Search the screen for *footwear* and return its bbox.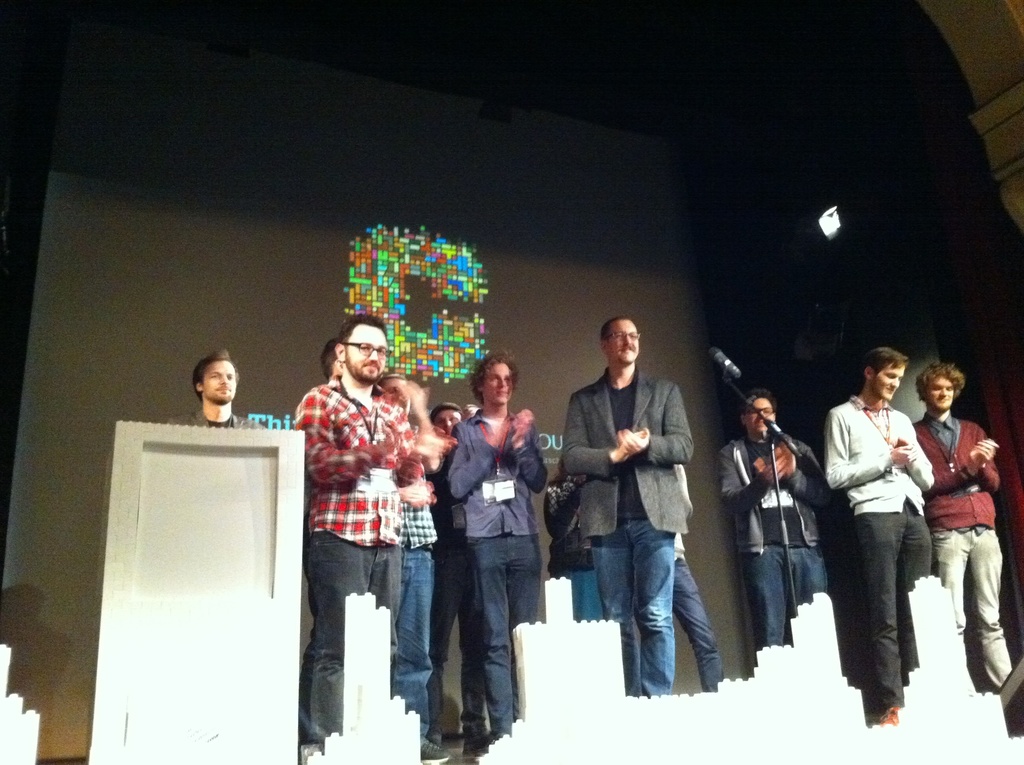
Found: select_region(461, 732, 498, 757).
